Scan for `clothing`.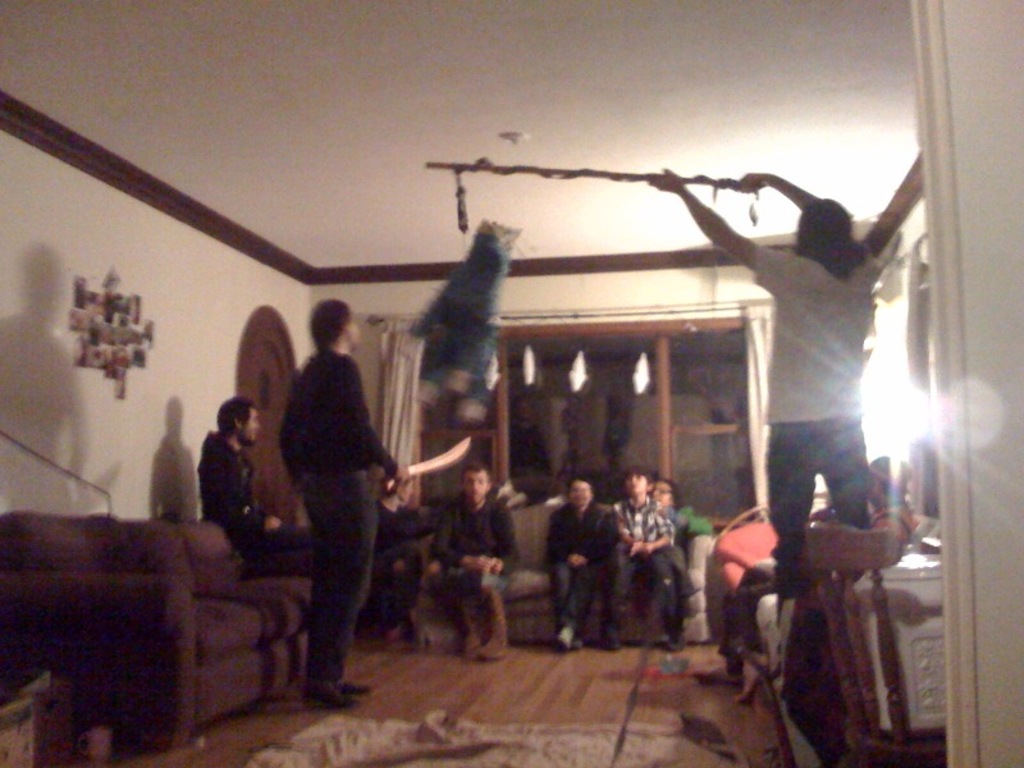
Scan result: 278/351/403/698.
